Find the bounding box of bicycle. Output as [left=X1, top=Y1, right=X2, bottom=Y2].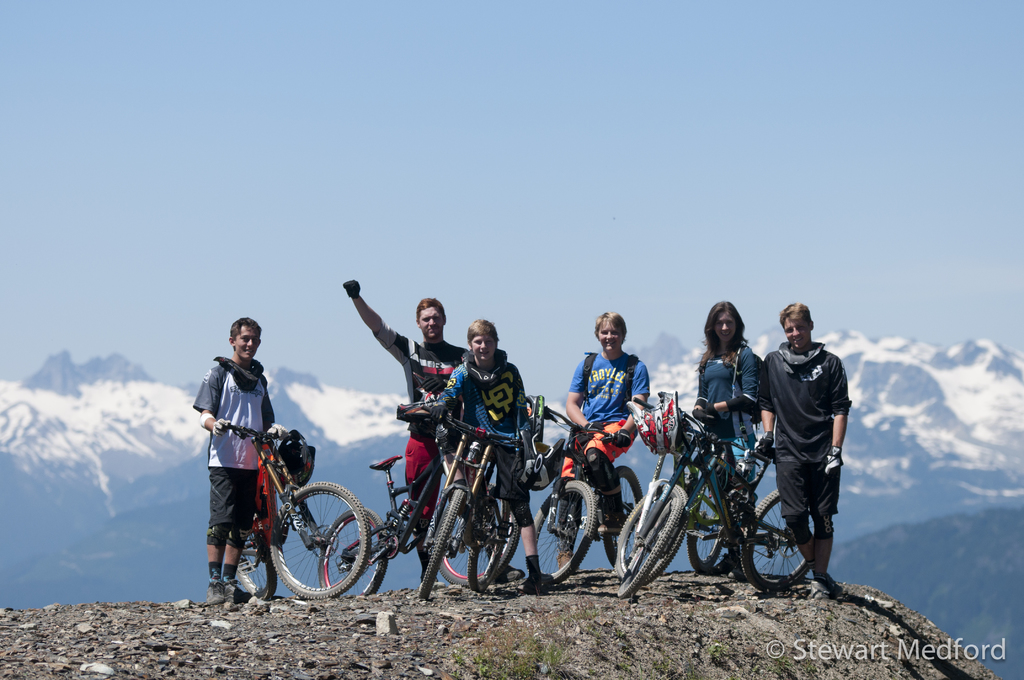
[left=607, top=436, right=810, bottom=600].
